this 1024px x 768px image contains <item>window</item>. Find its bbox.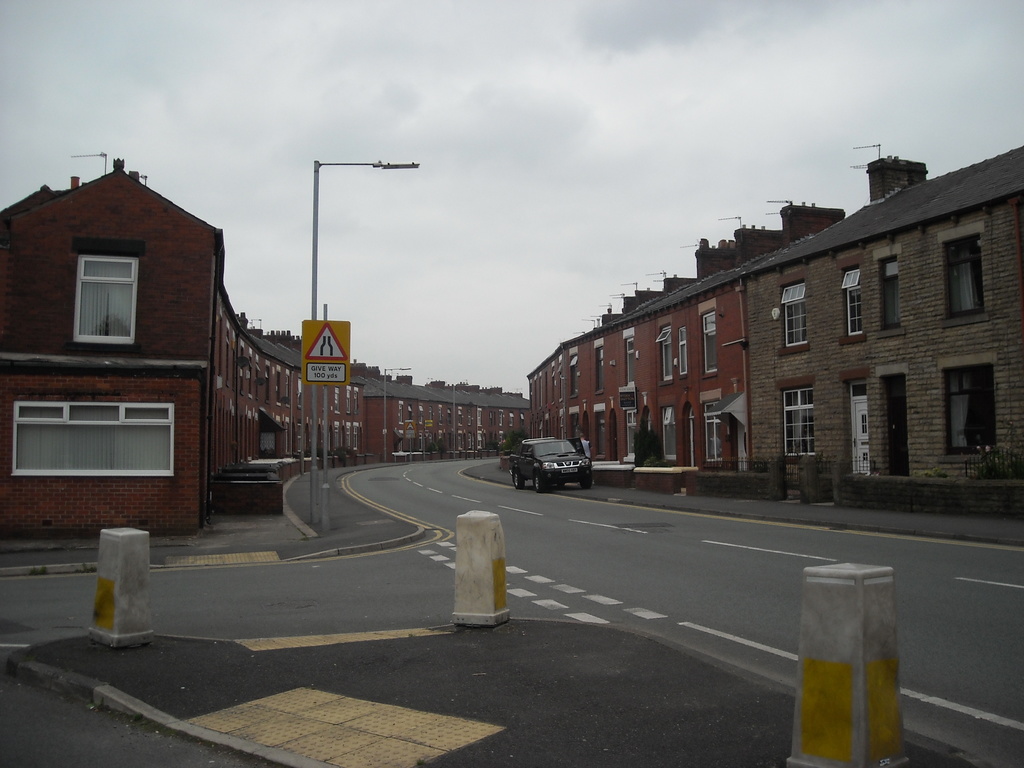
(left=771, top=376, right=819, bottom=458).
